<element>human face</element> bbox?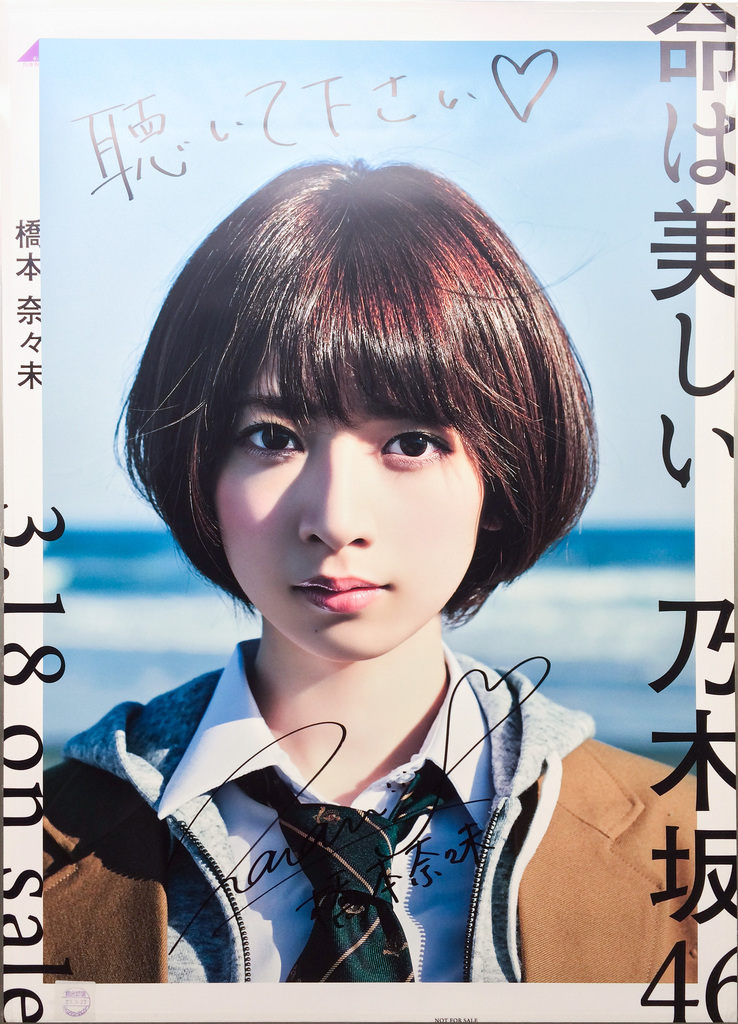
Rect(208, 345, 486, 662)
